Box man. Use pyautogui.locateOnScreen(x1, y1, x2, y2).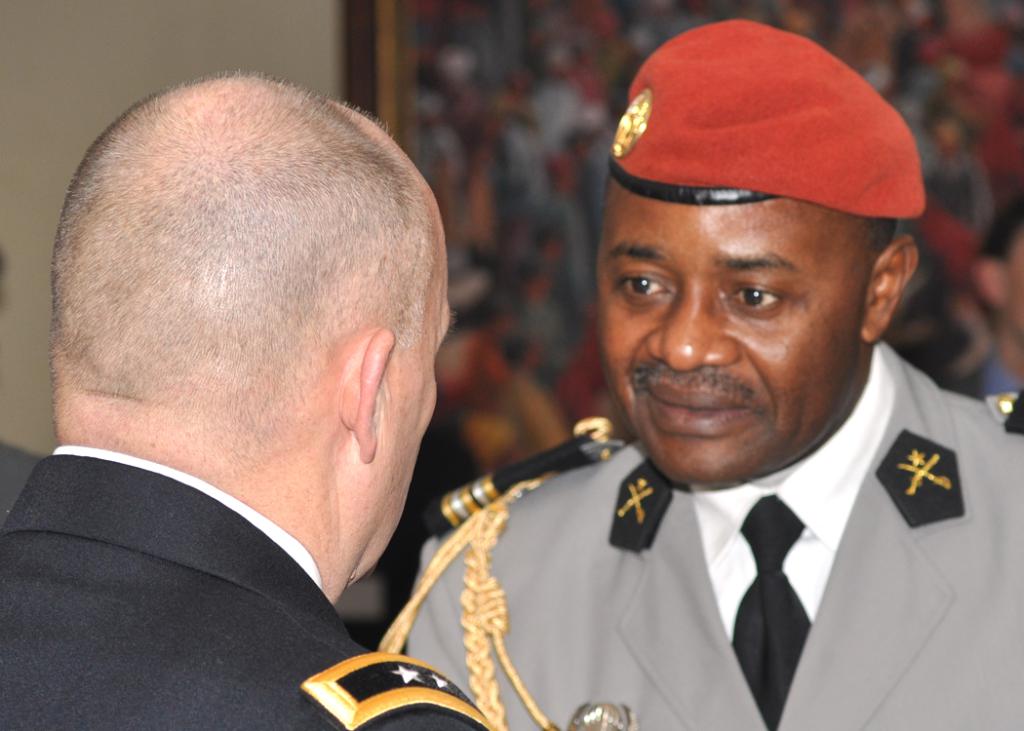
pyautogui.locateOnScreen(378, 19, 1023, 730).
